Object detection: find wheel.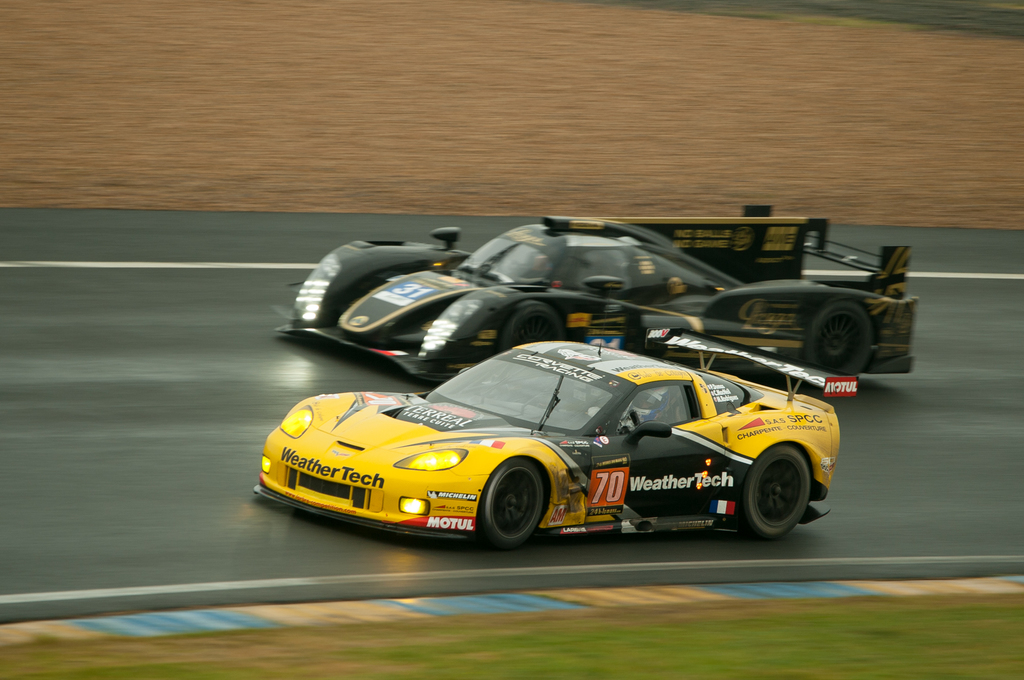
(800, 300, 874, 376).
